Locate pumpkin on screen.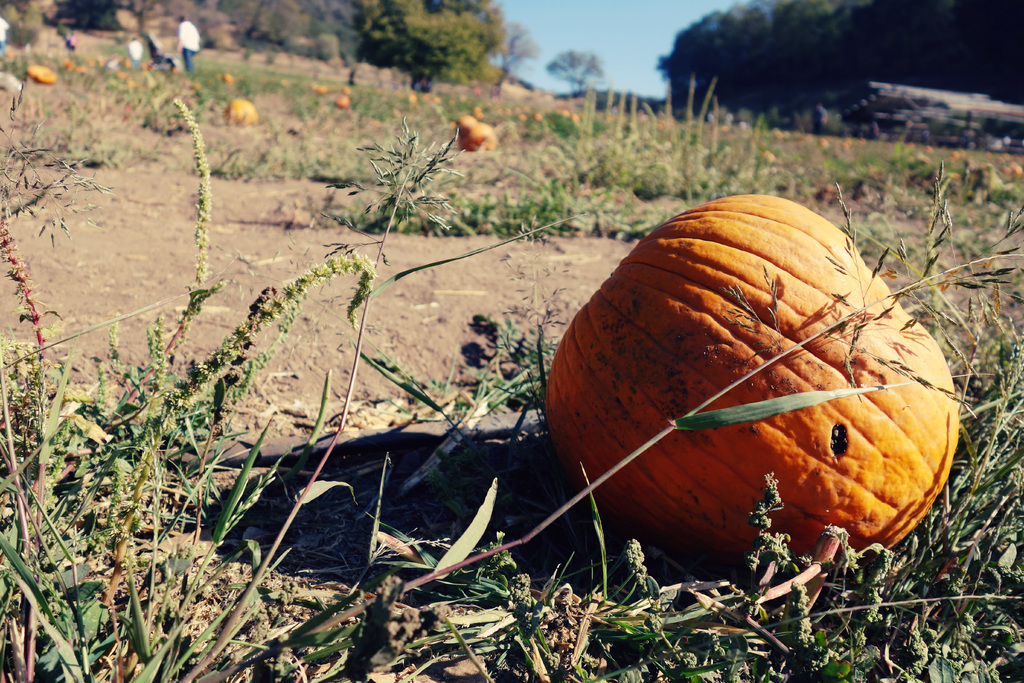
On screen at locate(457, 115, 476, 131).
